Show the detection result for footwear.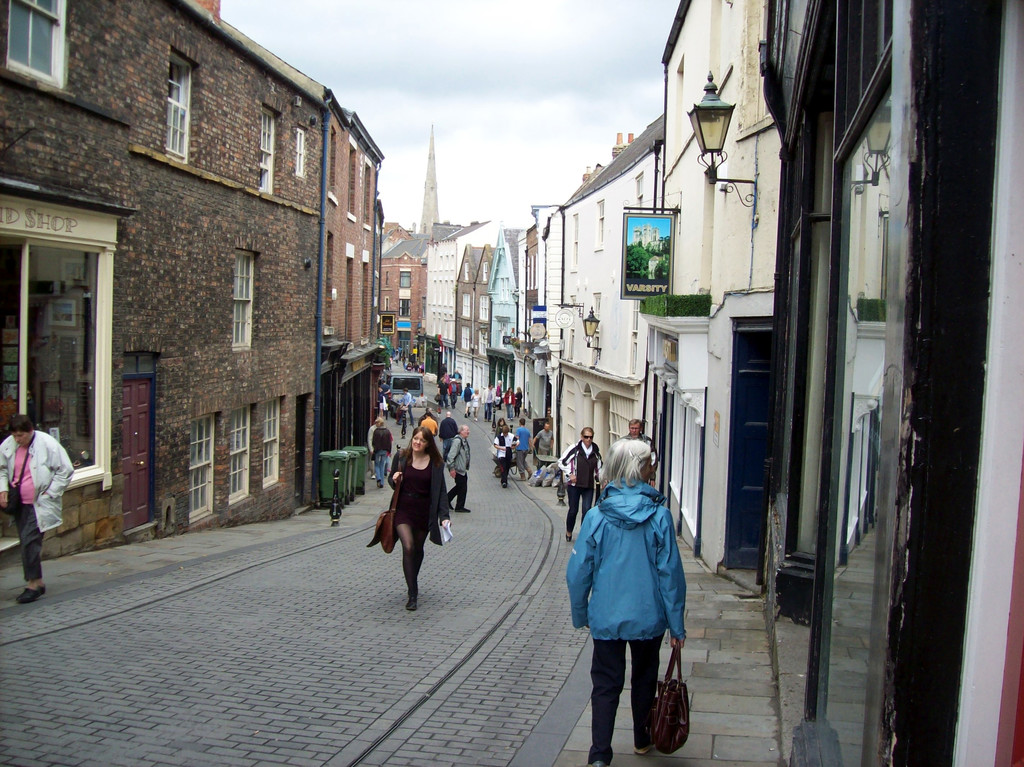
{"left": 376, "top": 481, "right": 380, "bottom": 486}.
